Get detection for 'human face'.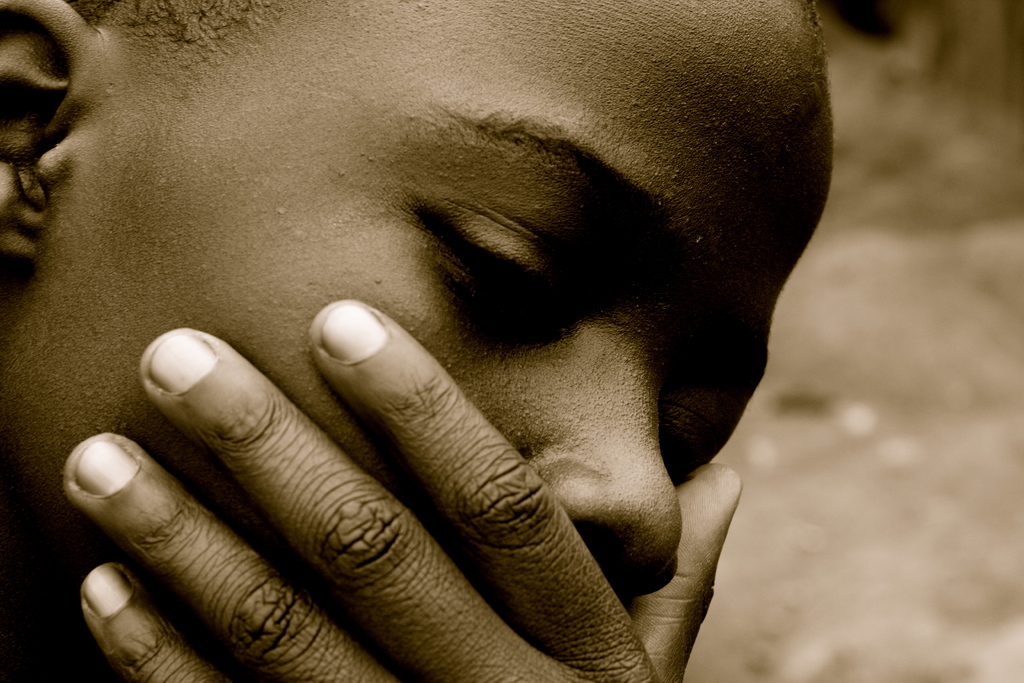
Detection: box=[0, 0, 831, 672].
